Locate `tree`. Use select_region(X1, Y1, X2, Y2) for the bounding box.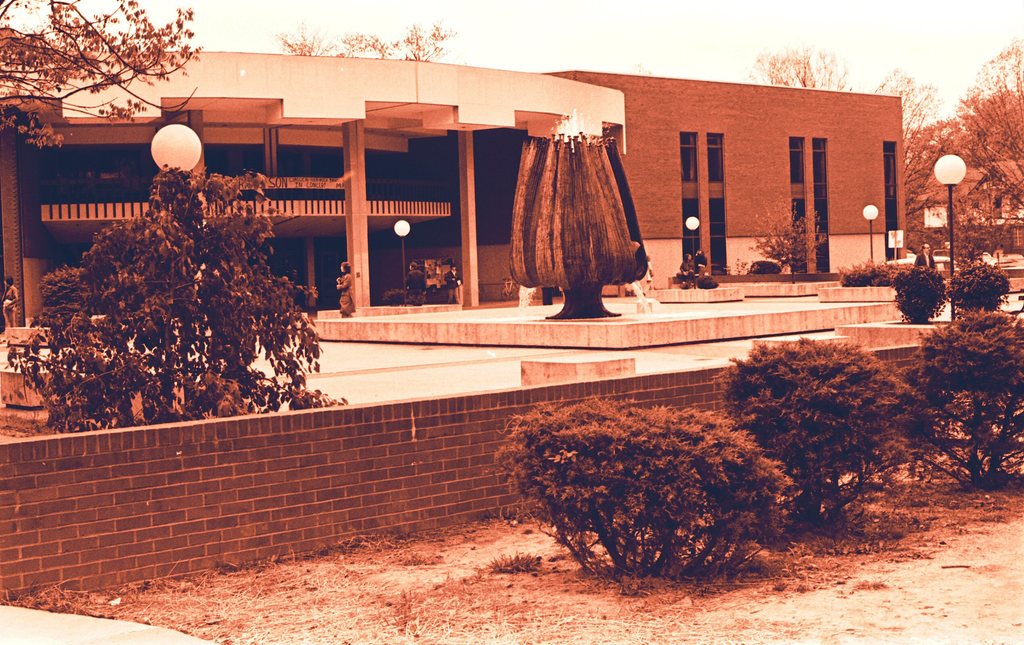
select_region(730, 44, 861, 97).
